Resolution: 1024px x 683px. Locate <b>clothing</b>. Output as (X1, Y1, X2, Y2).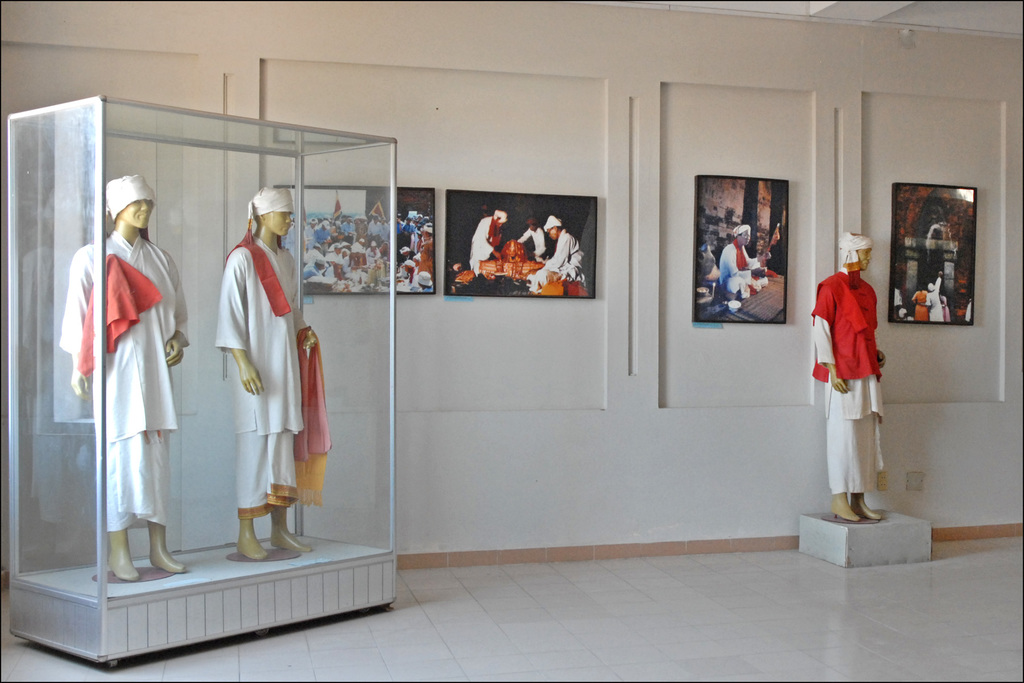
(822, 252, 902, 507).
